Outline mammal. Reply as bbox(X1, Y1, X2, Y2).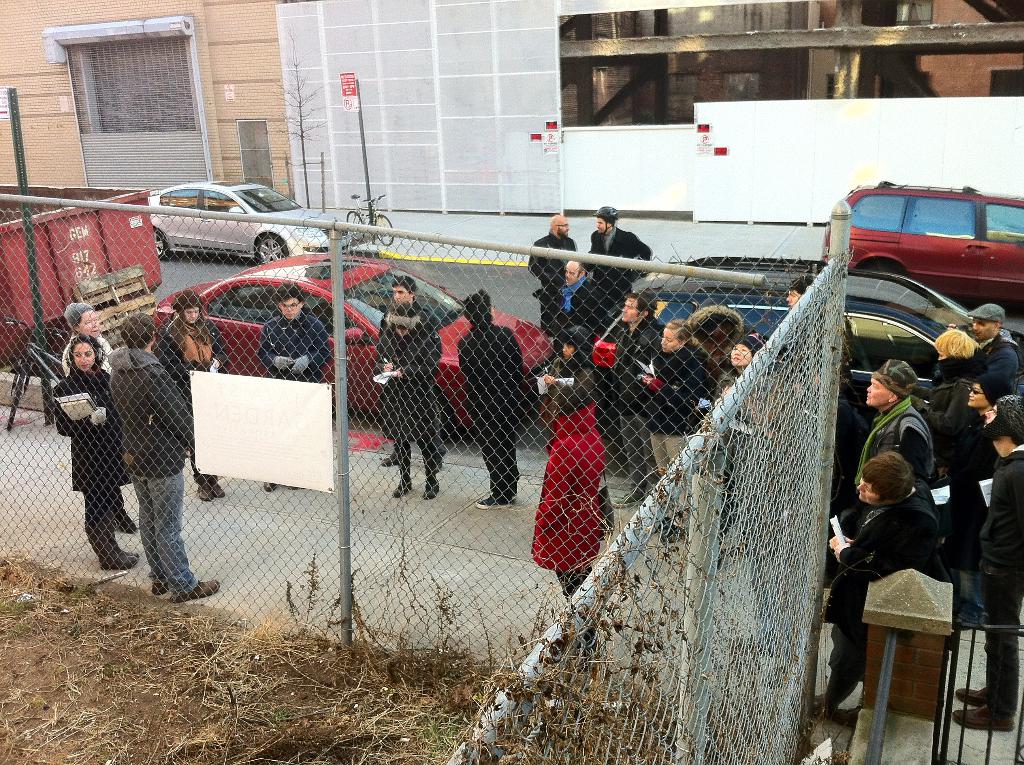
bbox(606, 294, 663, 511).
